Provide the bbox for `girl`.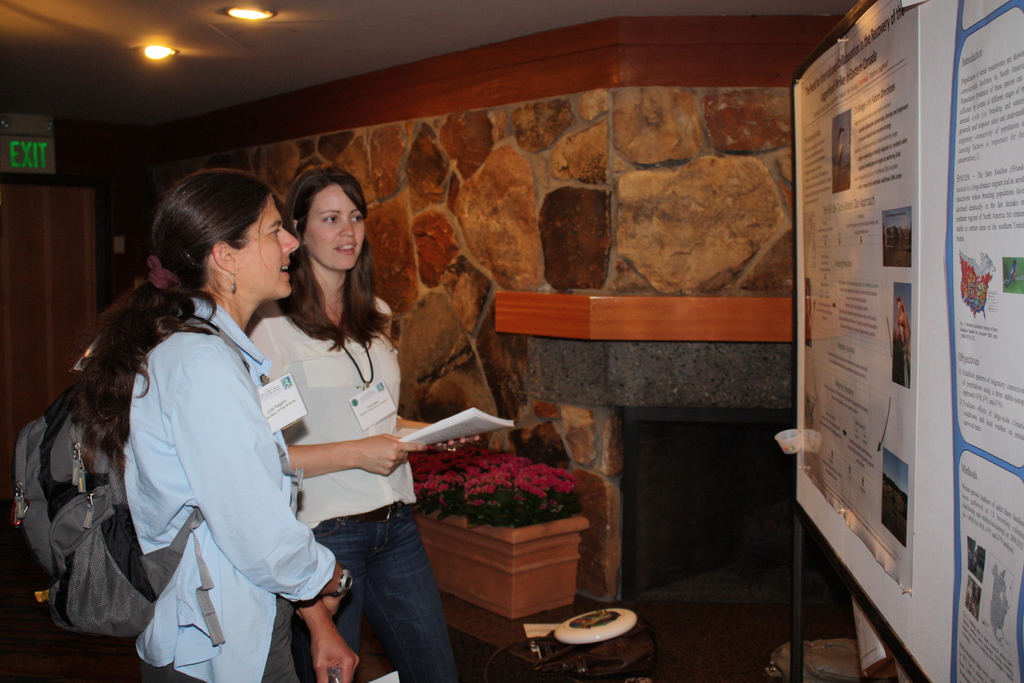
(left=247, top=177, right=451, bottom=671).
